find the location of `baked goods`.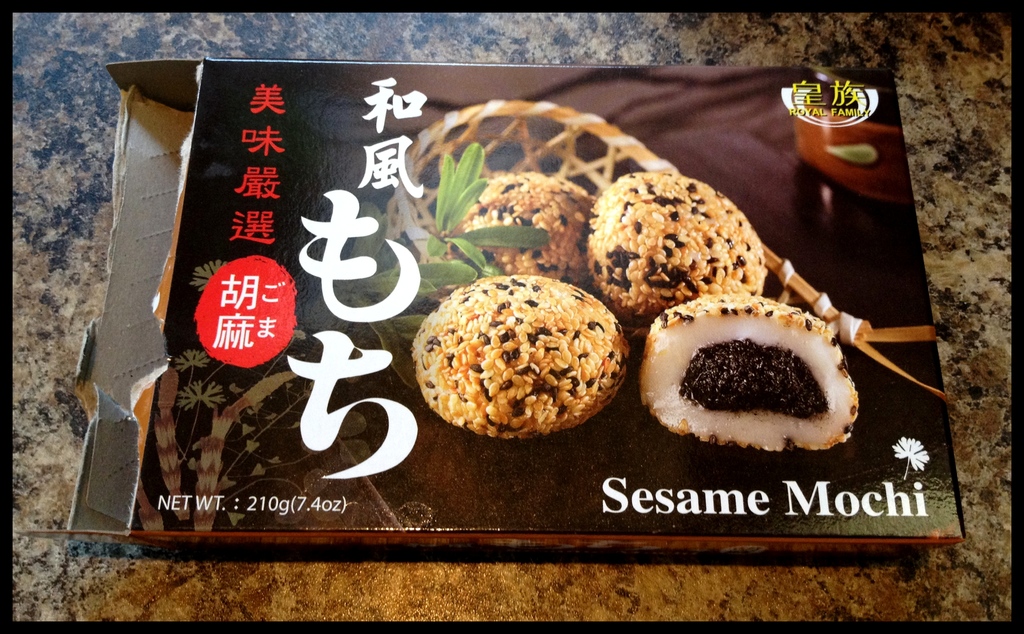
Location: 412:275:629:444.
